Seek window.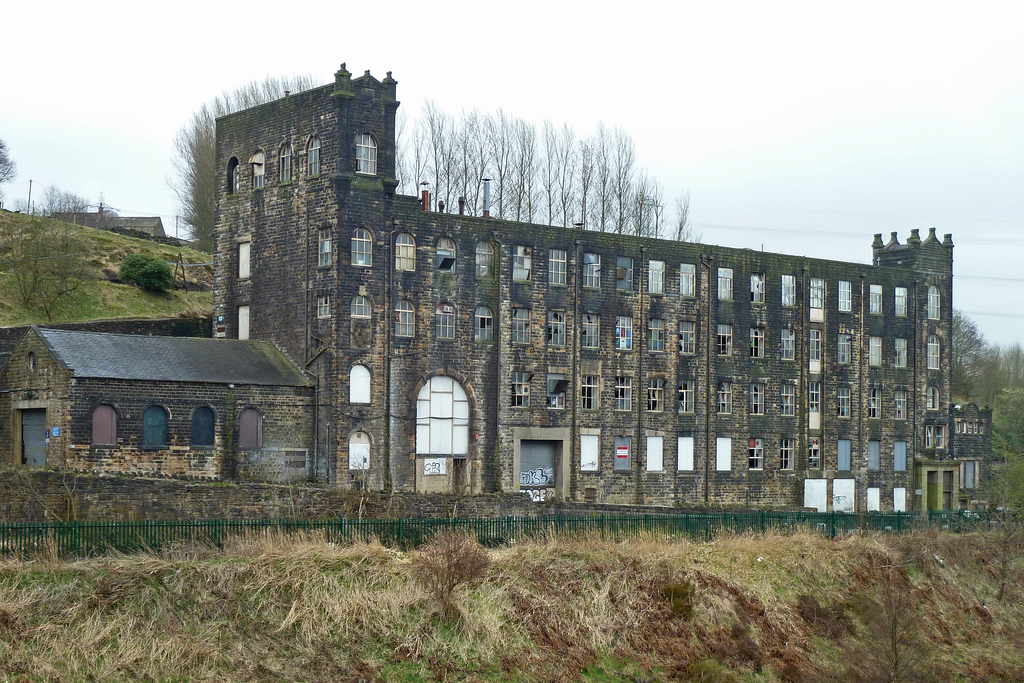
{"x1": 924, "y1": 285, "x2": 941, "y2": 327}.
